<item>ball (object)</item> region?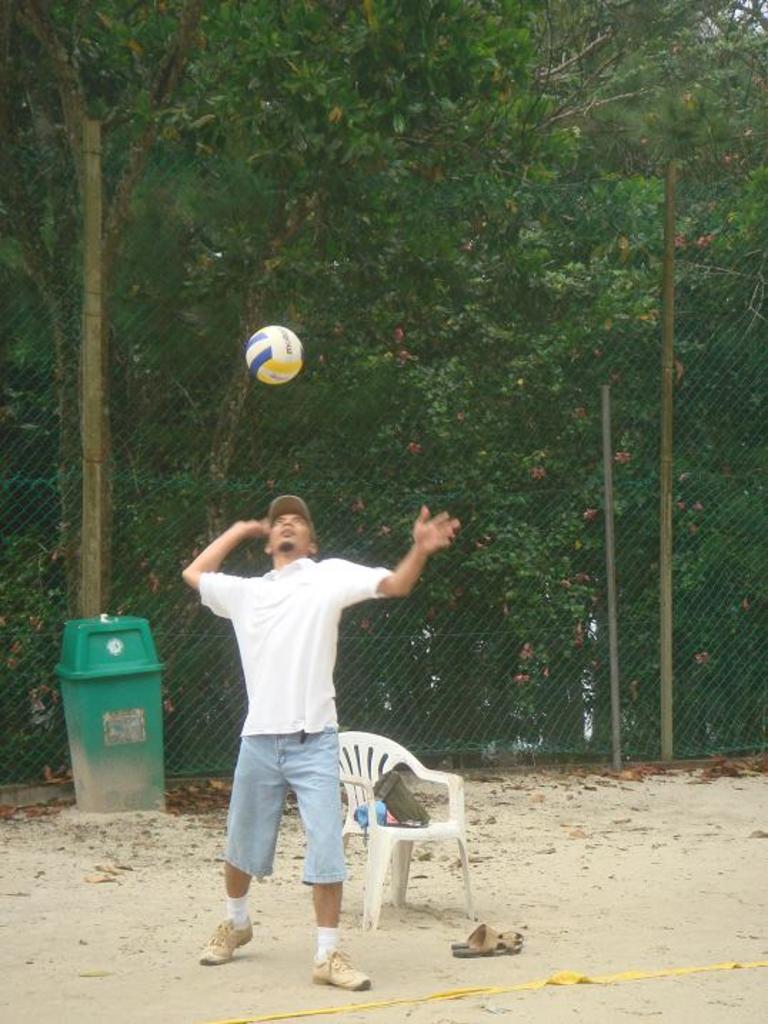
246:324:304:383
